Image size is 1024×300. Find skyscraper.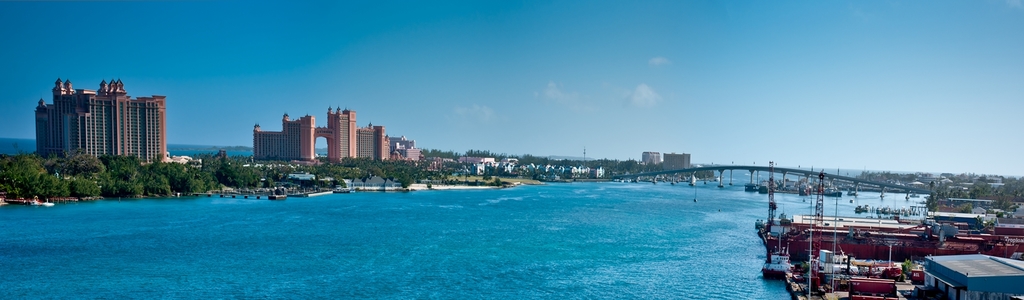
pyautogui.locateOnScreen(37, 80, 166, 163).
